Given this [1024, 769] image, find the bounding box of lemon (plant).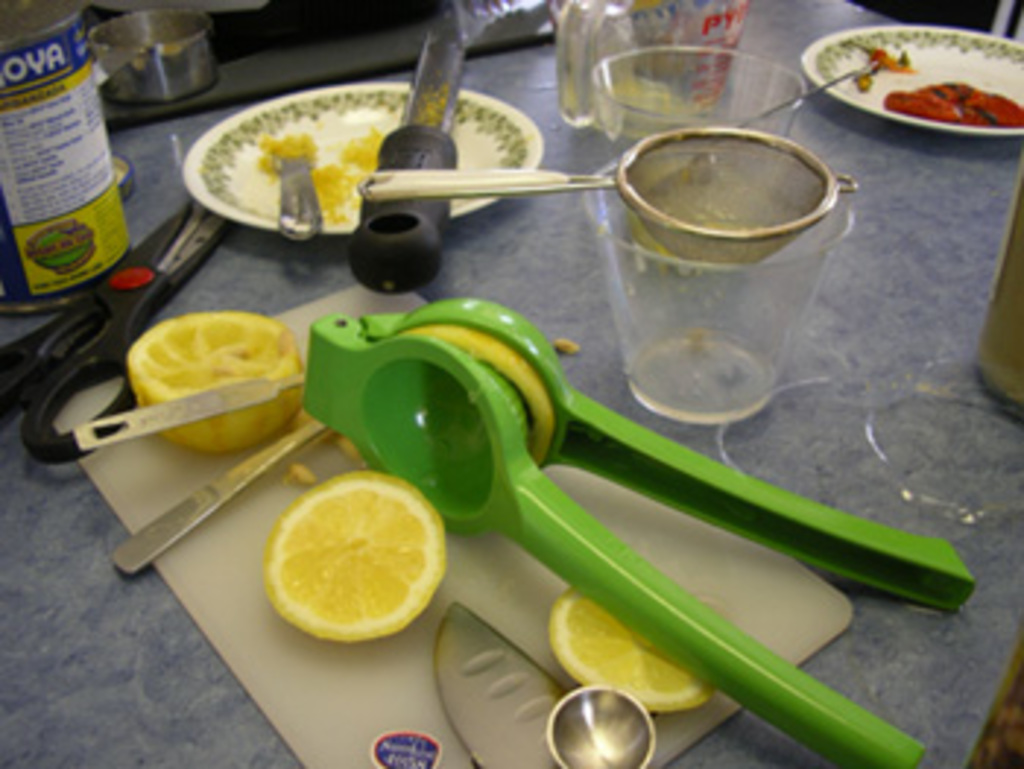
[left=550, top=582, right=693, bottom=716].
